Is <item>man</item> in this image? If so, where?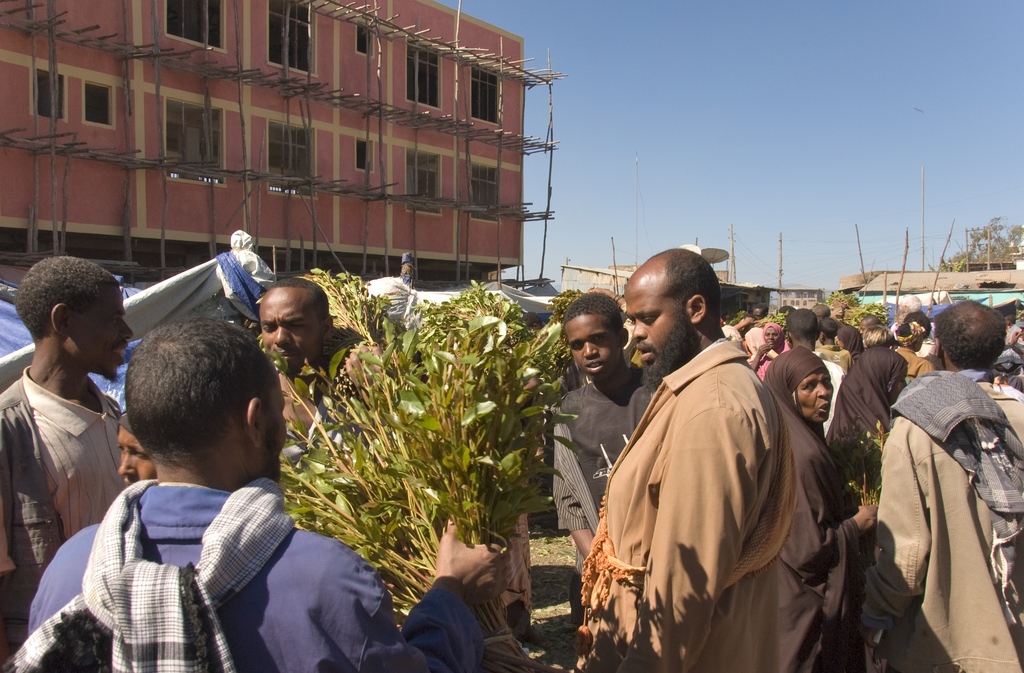
Yes, at bbox(0, 246, 129, 621).
